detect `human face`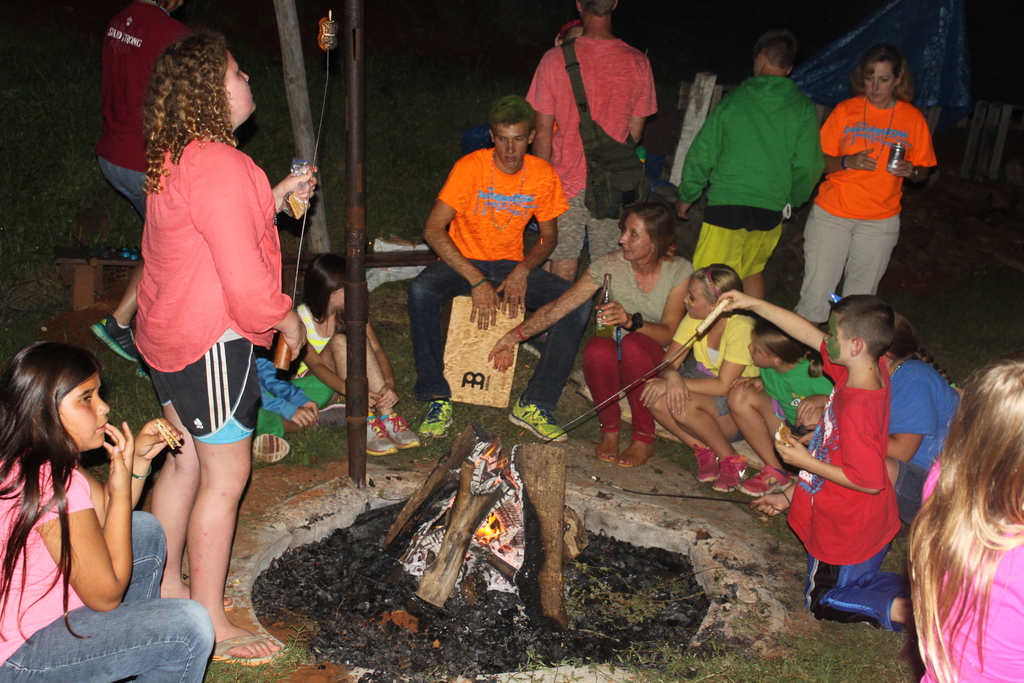
box=[226, 44, 256, 116]
